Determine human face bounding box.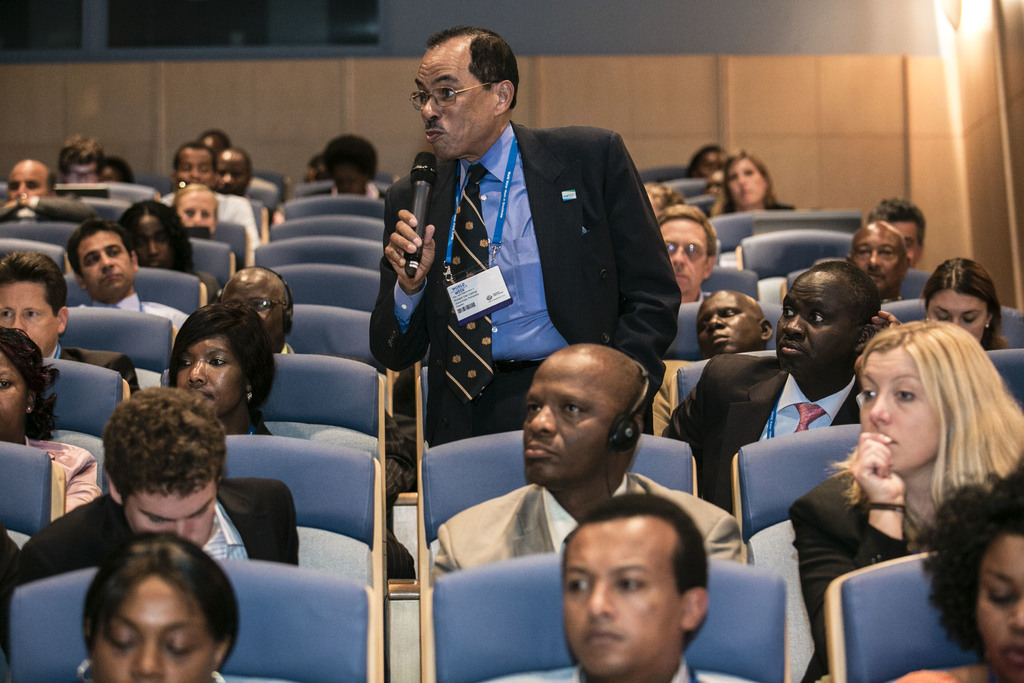
Determined: pyautogui.locateOnScreen(0, 267, 62, 358).
